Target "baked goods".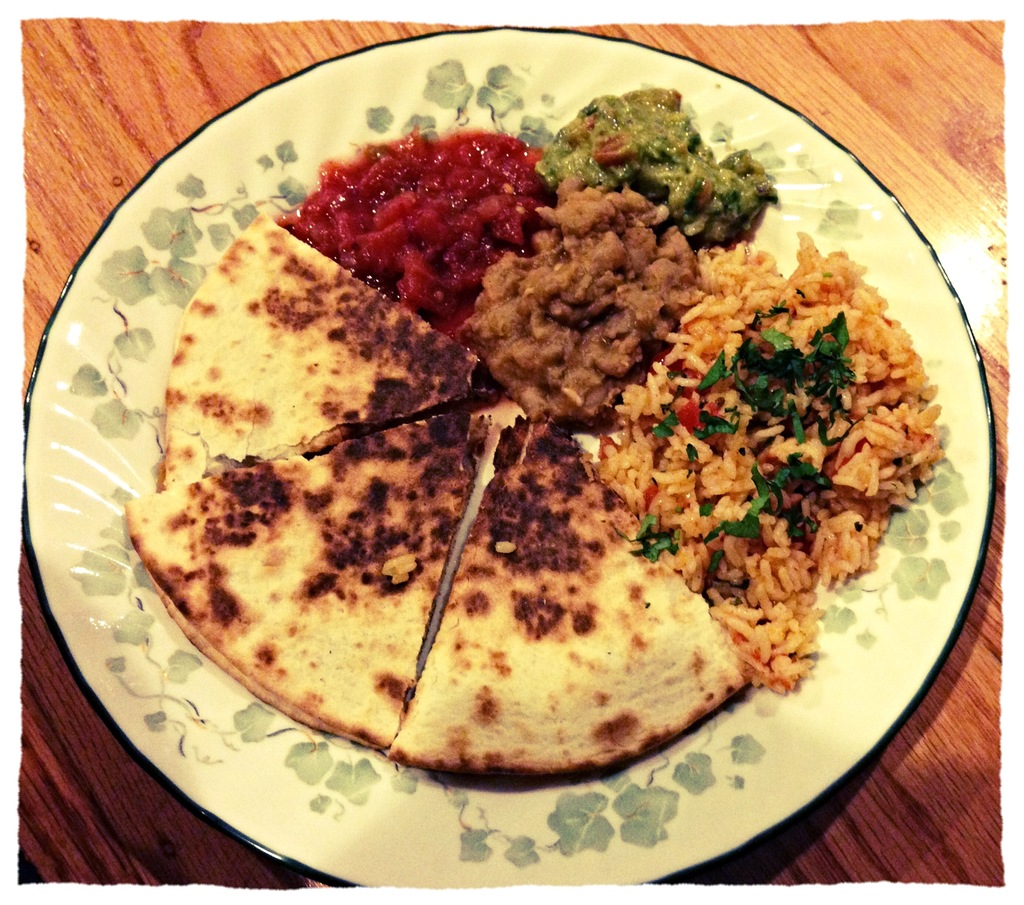
Target region: left=393, top=400, right=748, bottom=779.
